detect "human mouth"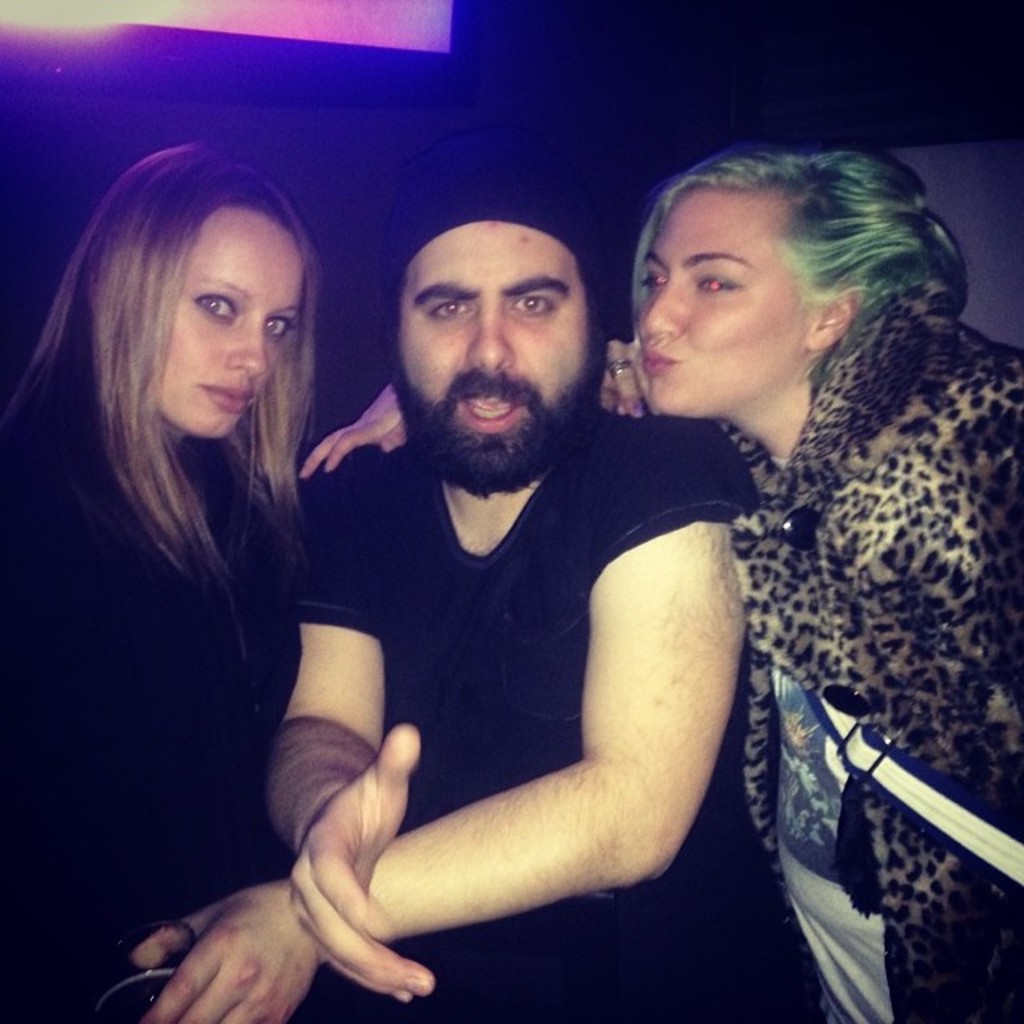
[left=198, top=379, right=254, bottom=414]
